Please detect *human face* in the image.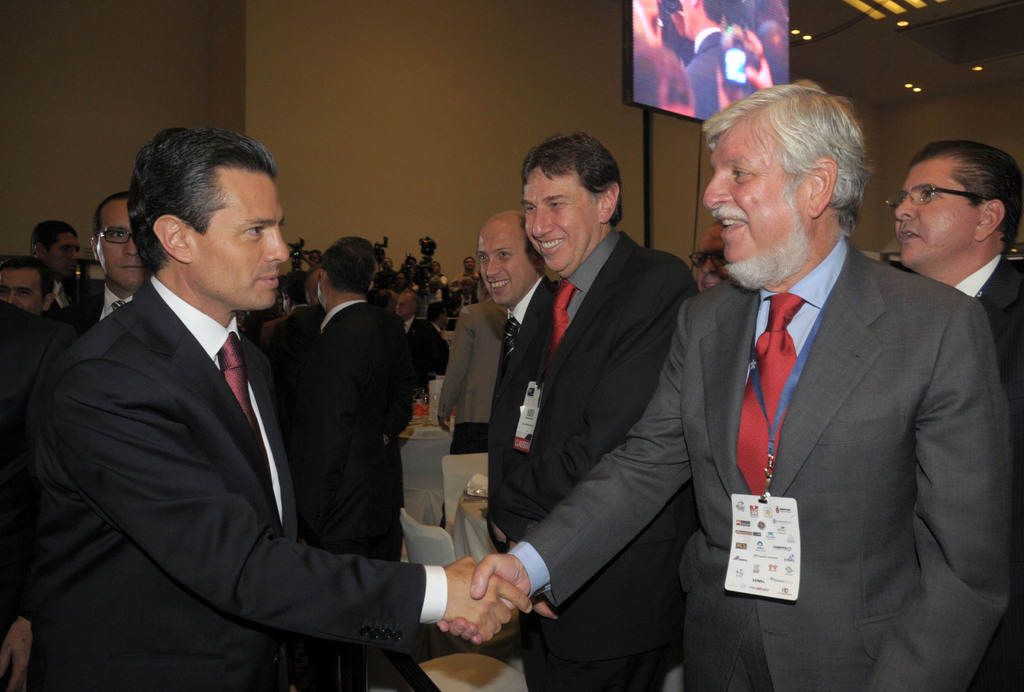
[x1=476, y1=230, x2=532, y2=303].
